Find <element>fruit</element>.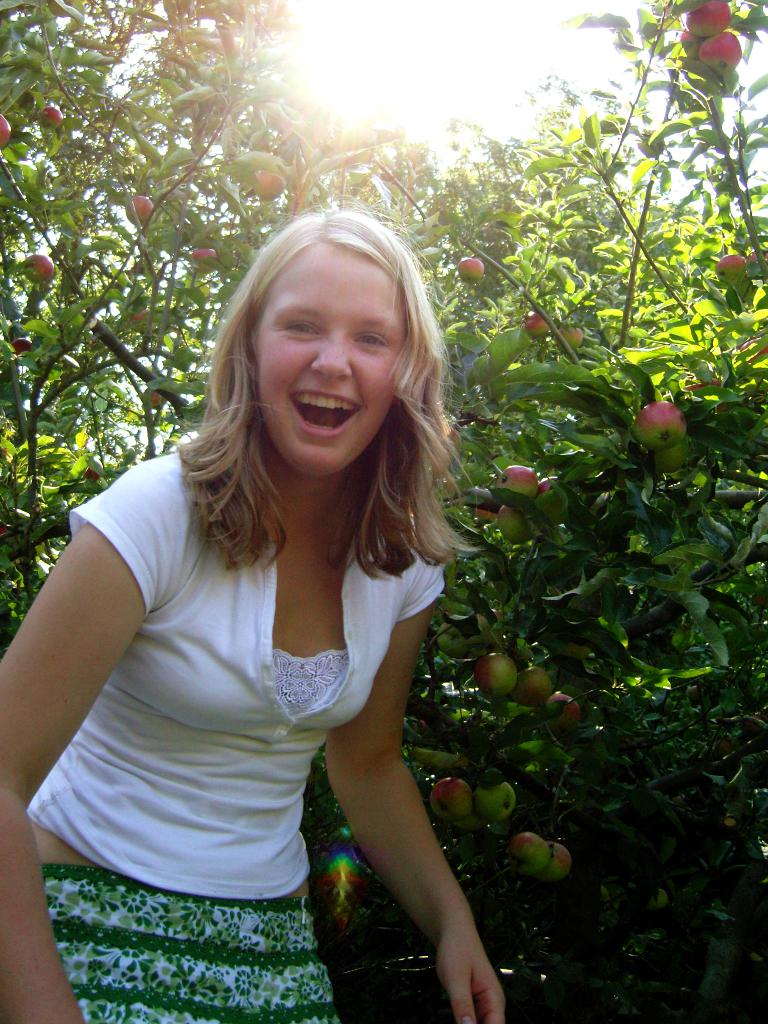
crop(555, 328, 581, 351).
